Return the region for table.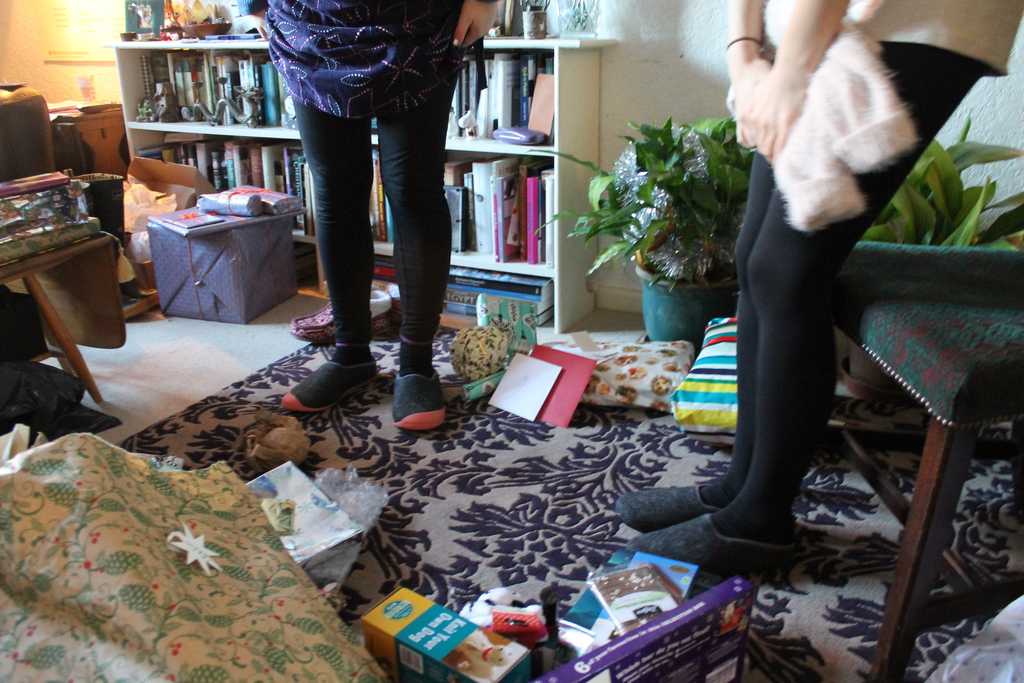
left=0, top=213, right=119, bottom=403.
